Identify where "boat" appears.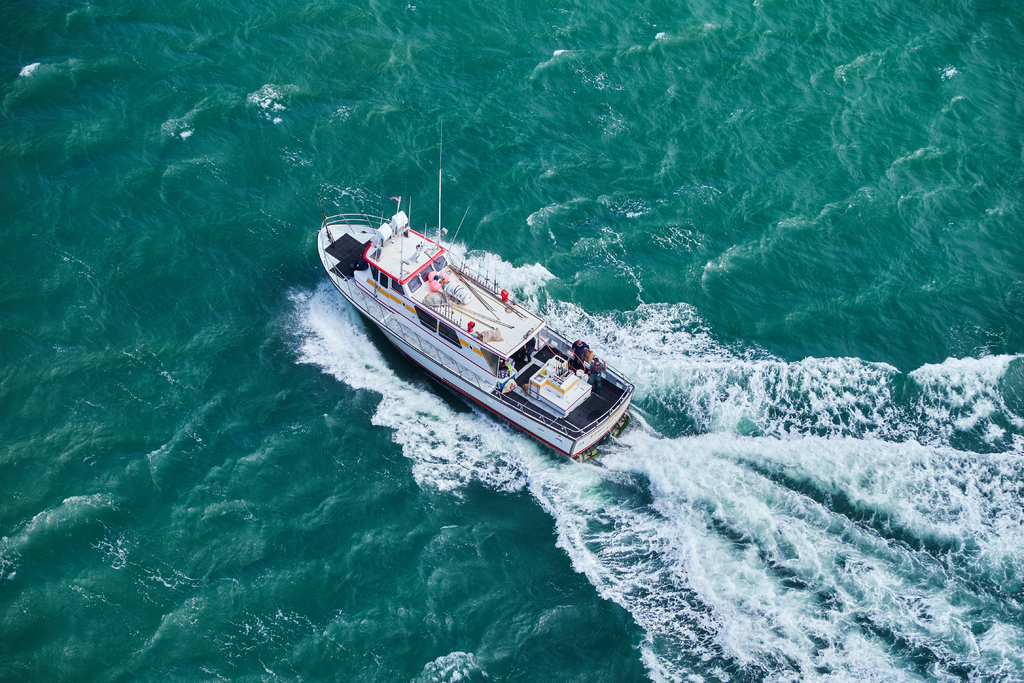
Appears at [x1=318, y1=185, x2=628, y2=456].
